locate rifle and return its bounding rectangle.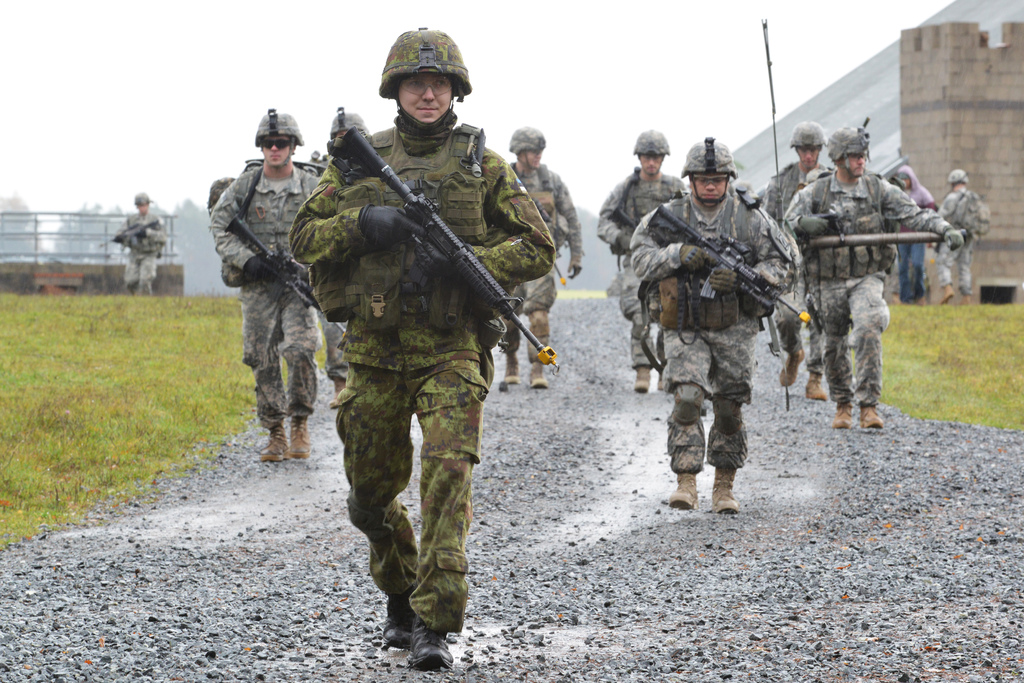
643,201,819,321.
